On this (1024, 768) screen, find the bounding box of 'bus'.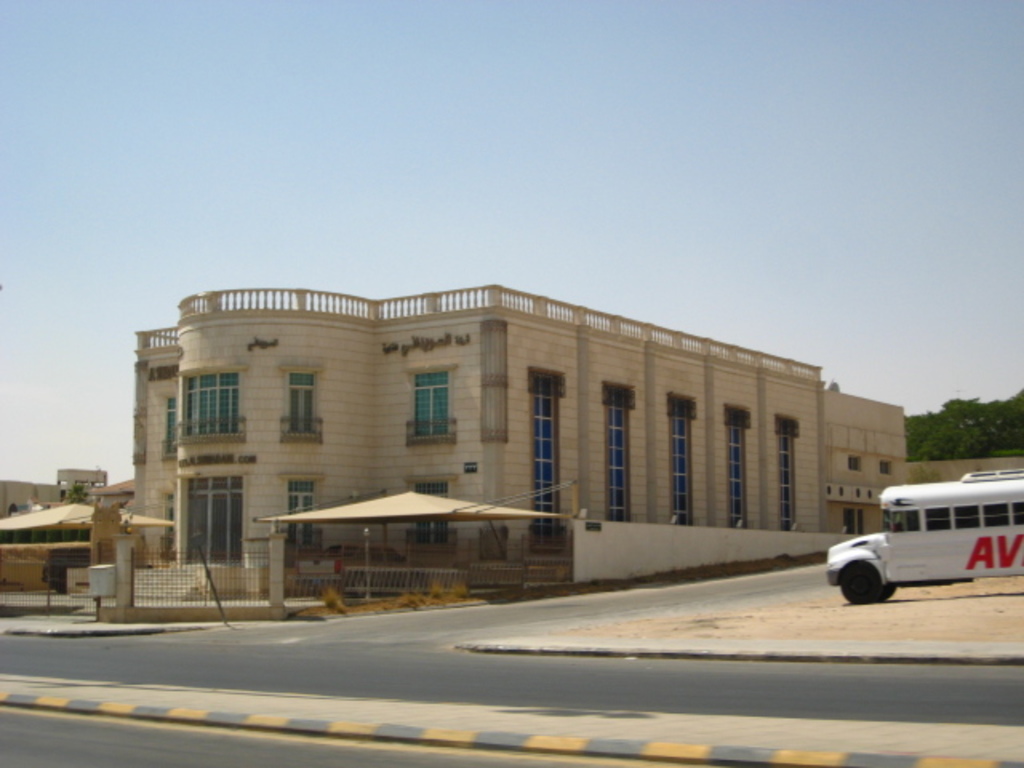
Bounding box: [821,467,1022,605].
